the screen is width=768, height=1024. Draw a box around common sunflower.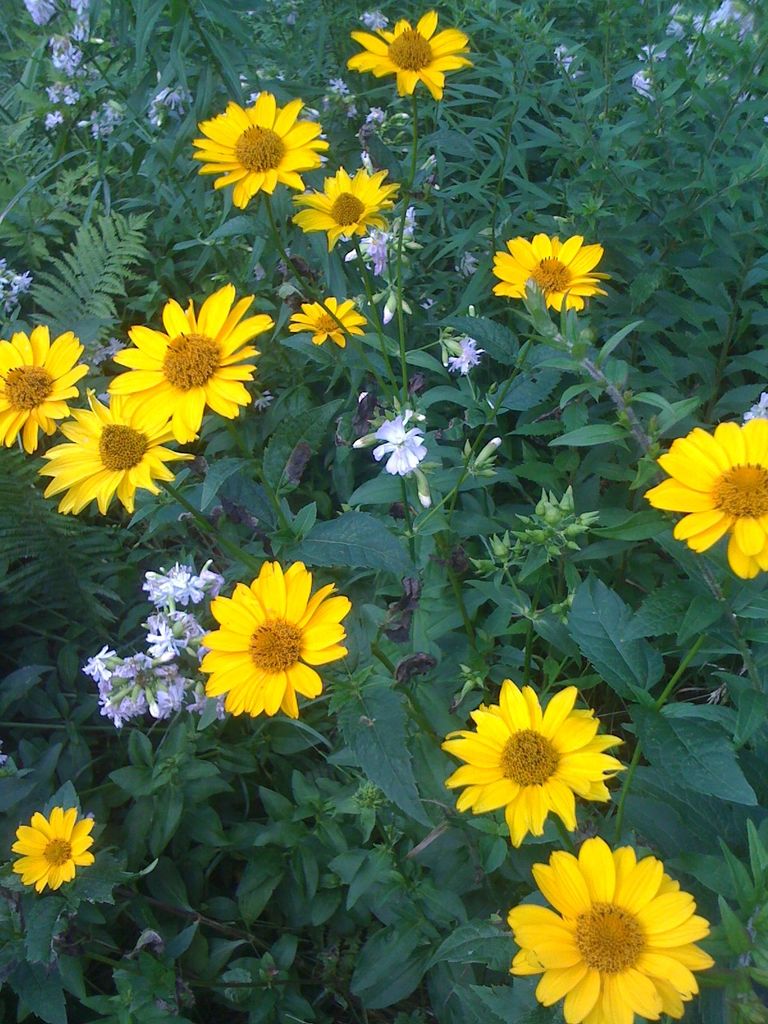
left=449, top=669, right=623, bottom=843.
